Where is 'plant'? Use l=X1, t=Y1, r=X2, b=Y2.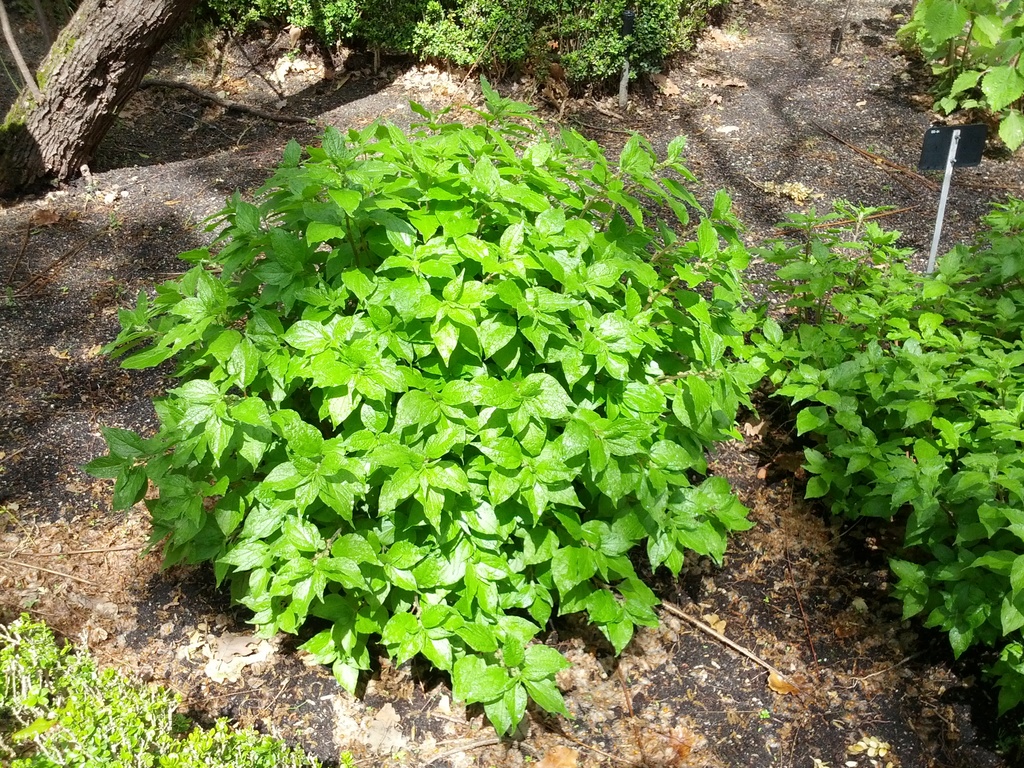
l=758, t=172, r=1023, b=709.
